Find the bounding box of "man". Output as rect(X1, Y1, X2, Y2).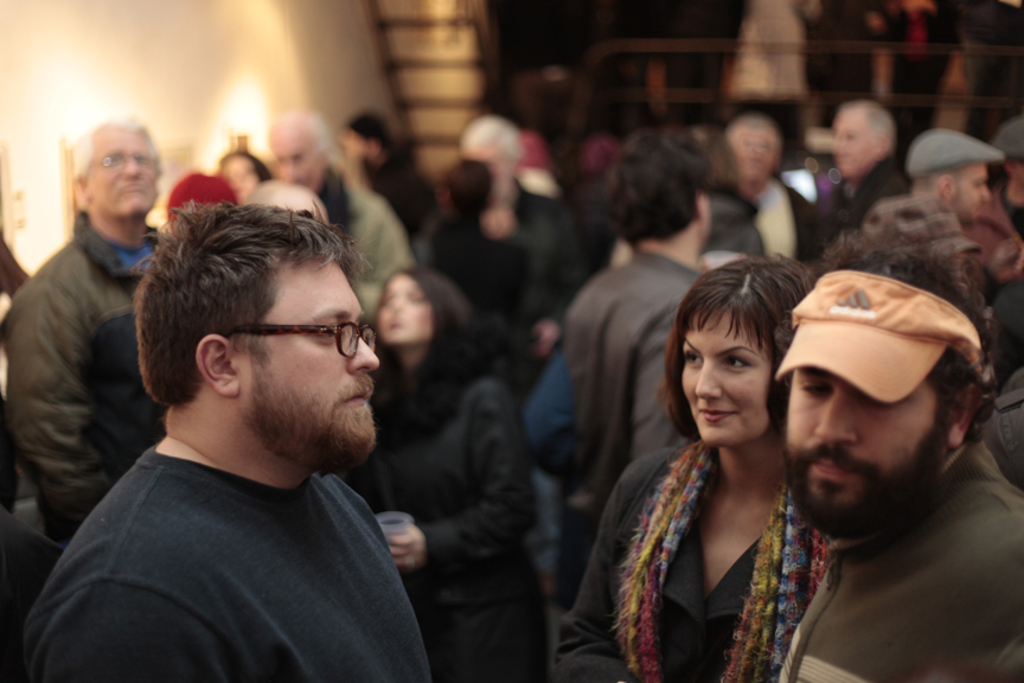
rect(28, 185, 498, 675).
